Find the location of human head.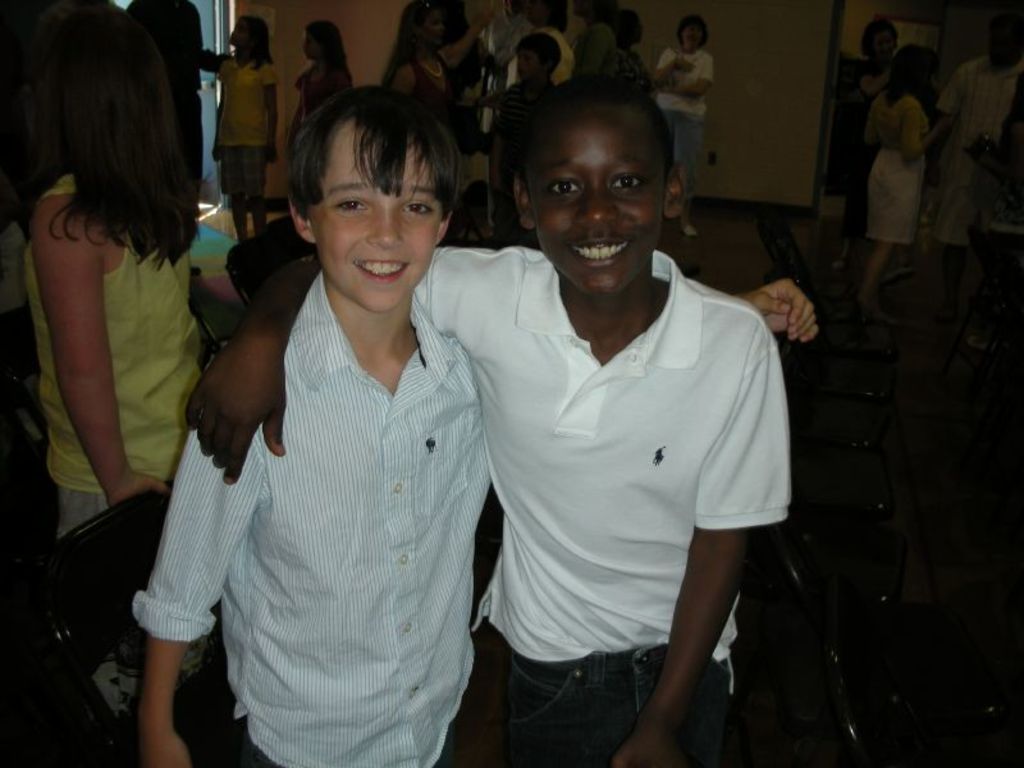
Location: 73:24:182:178.
